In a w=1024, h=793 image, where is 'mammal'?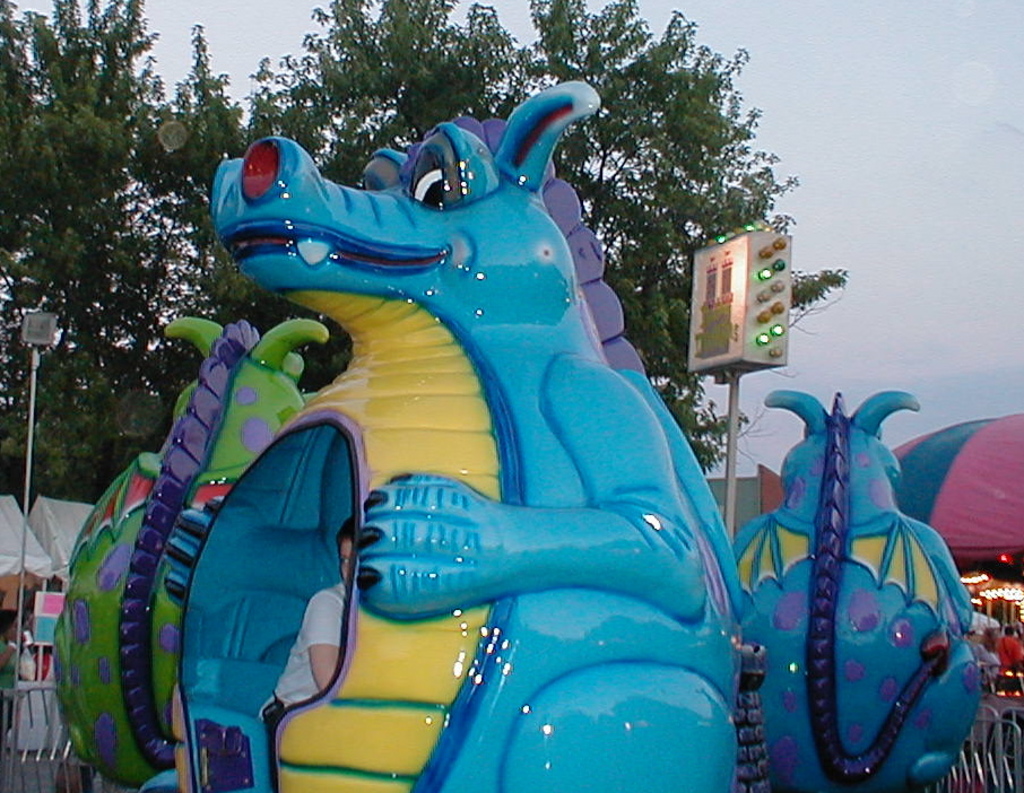
bbox=(0, 608, 34, 735).
